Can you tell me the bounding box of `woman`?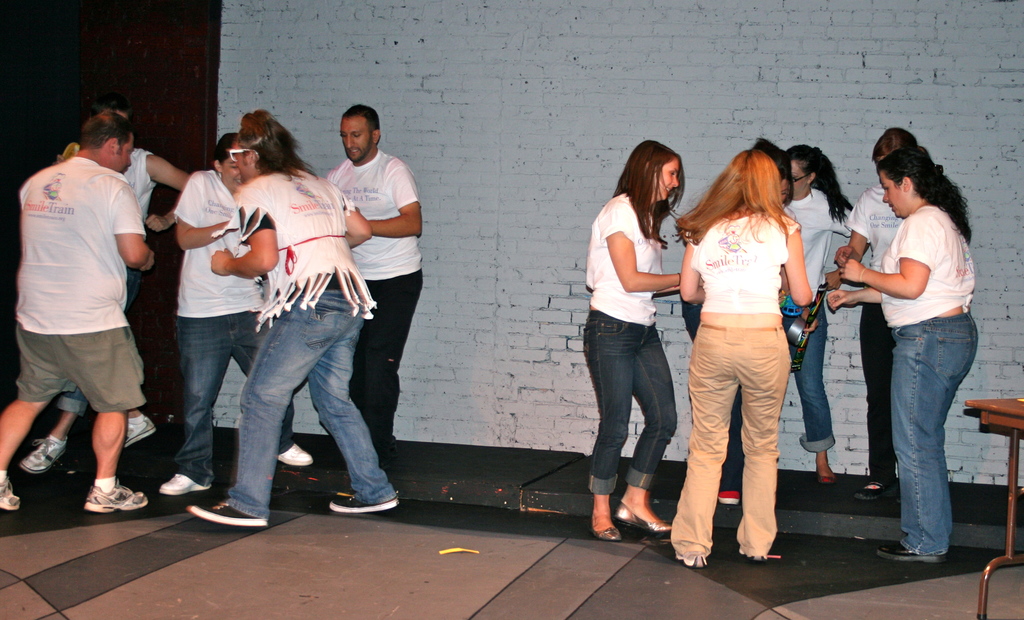
rect(182, 110, 402, 529).
